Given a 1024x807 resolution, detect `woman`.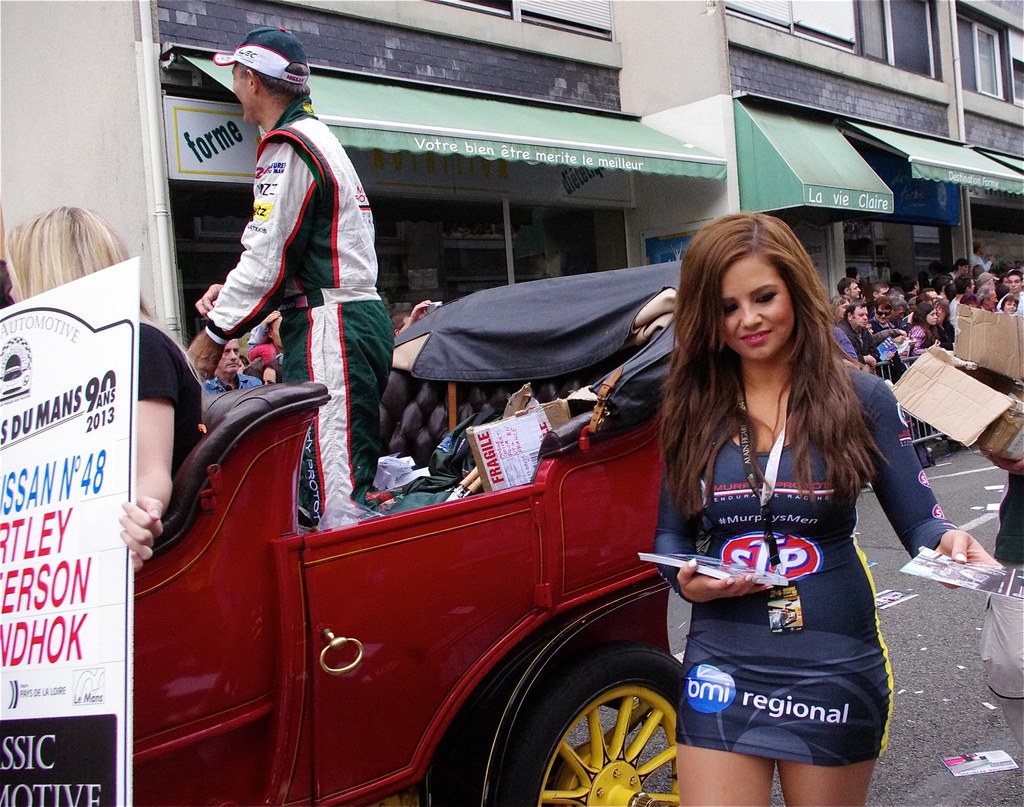
box=[1002, 293, 1021, 314].
